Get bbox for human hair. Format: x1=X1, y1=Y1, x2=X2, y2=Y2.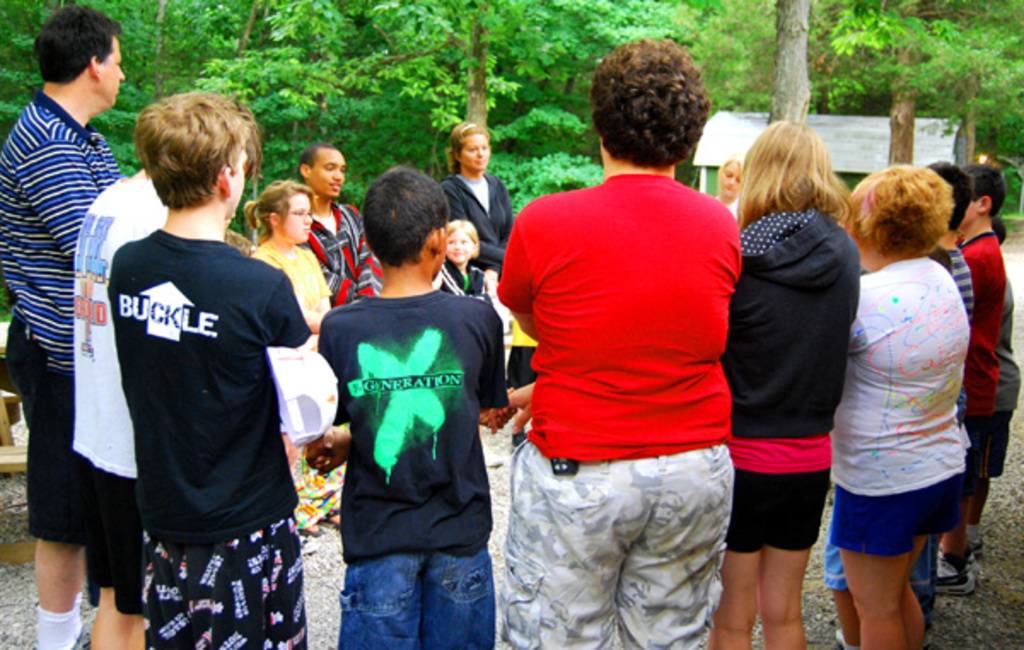
x1=927, y1=159, x2=973, y2=235.
